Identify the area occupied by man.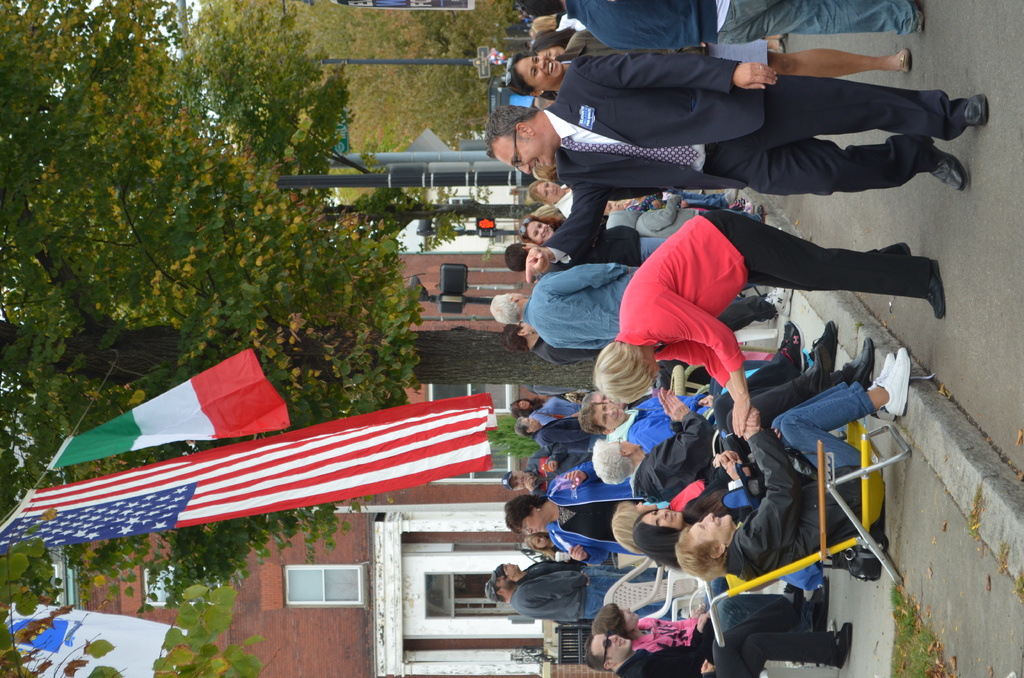
Area: select_region(582, 590, 845, 677).
